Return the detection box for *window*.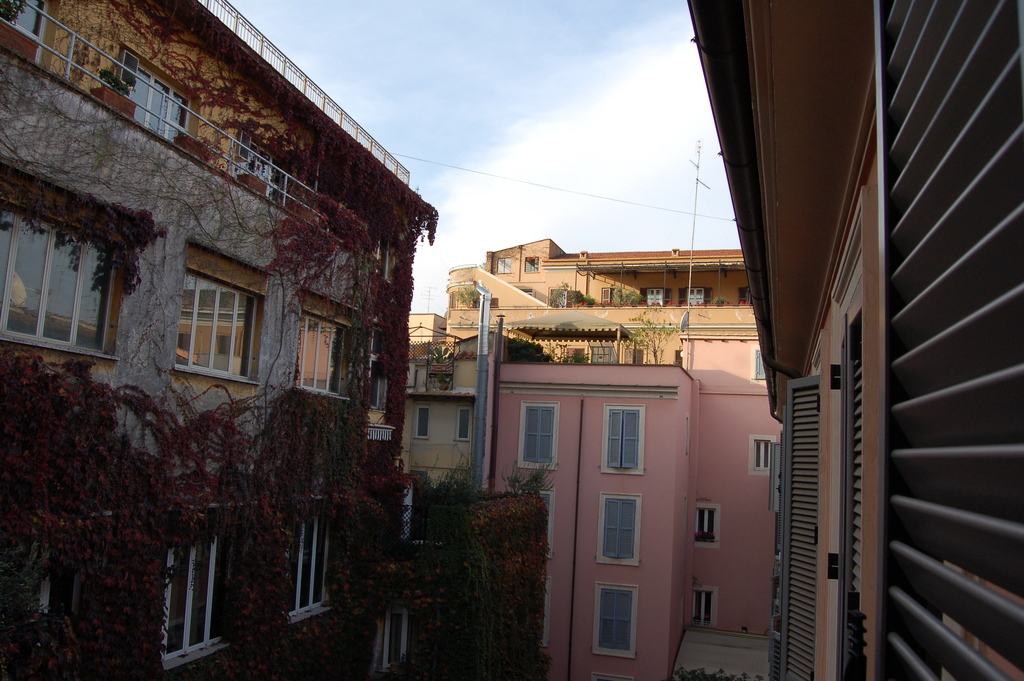
(x1=115, y1=40, x2=200, y2=146).
